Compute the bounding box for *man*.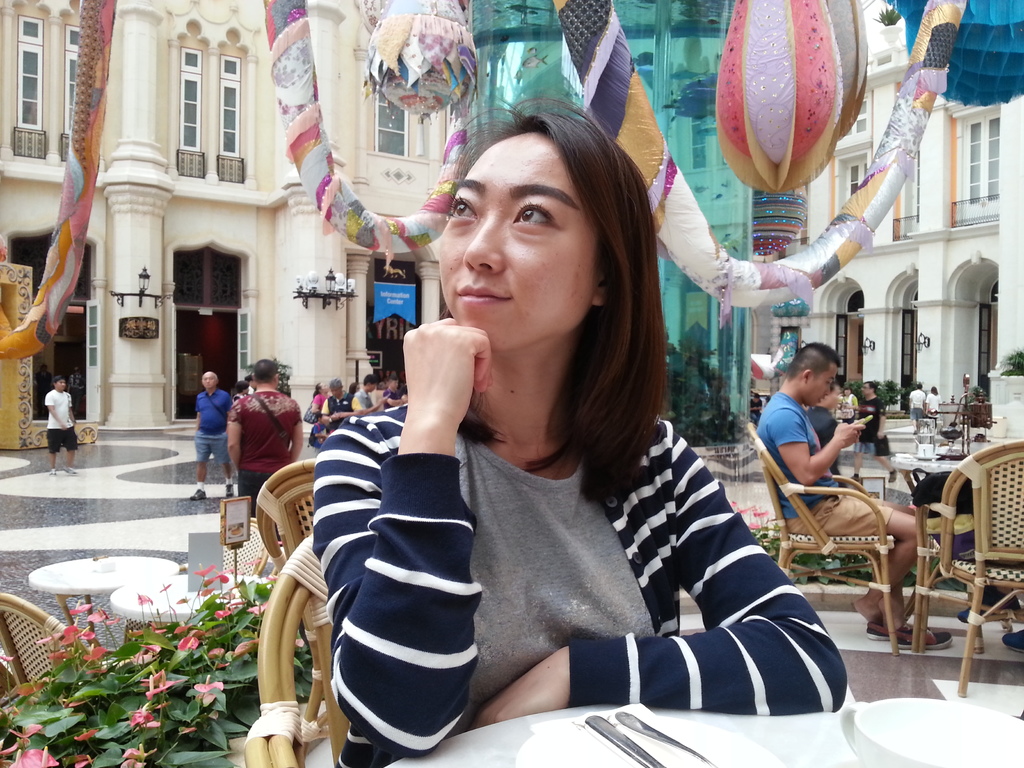
l=750, t=340, r=961, b=659.
